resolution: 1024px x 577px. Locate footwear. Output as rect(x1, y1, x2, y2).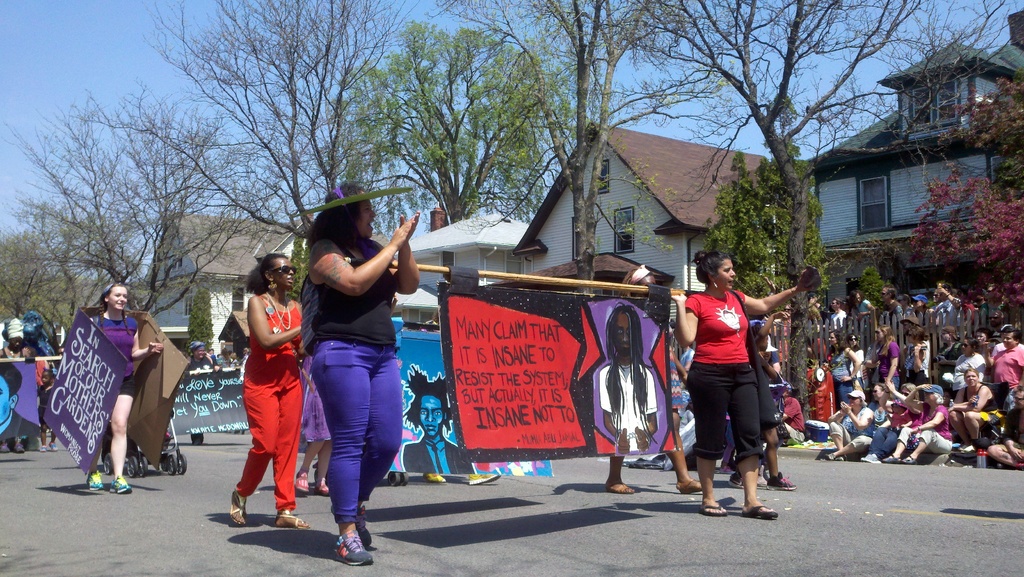
rect(85, 472, 104, 491).
